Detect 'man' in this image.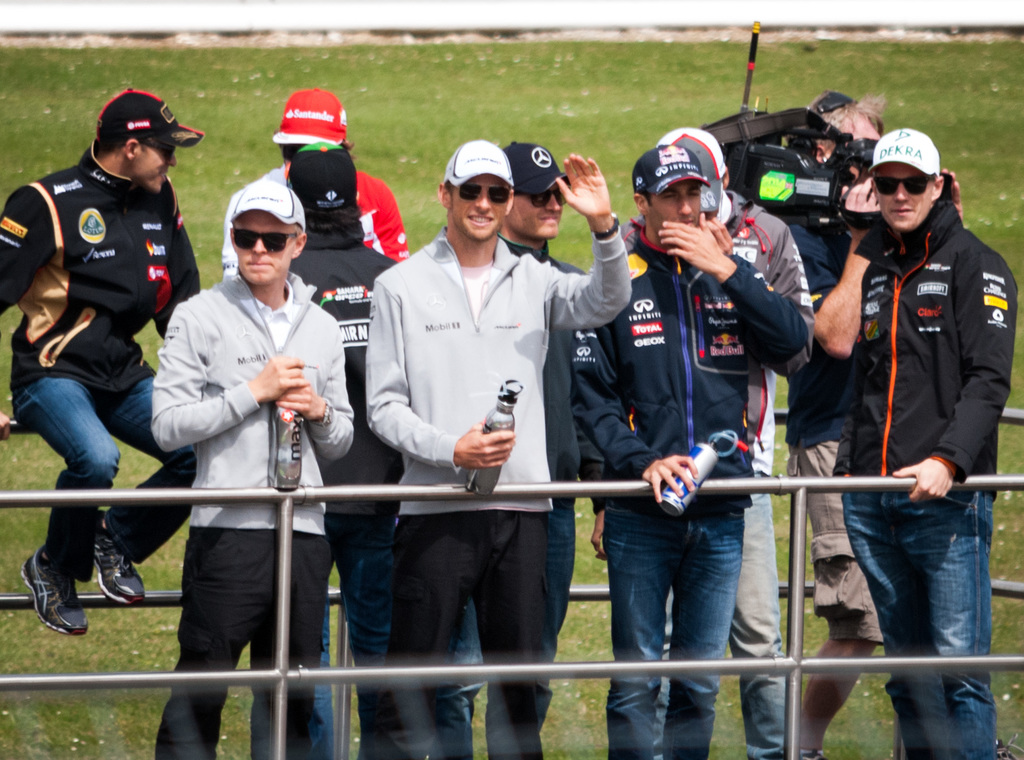
Detection: Rect(829, 127, 1021, 759).
